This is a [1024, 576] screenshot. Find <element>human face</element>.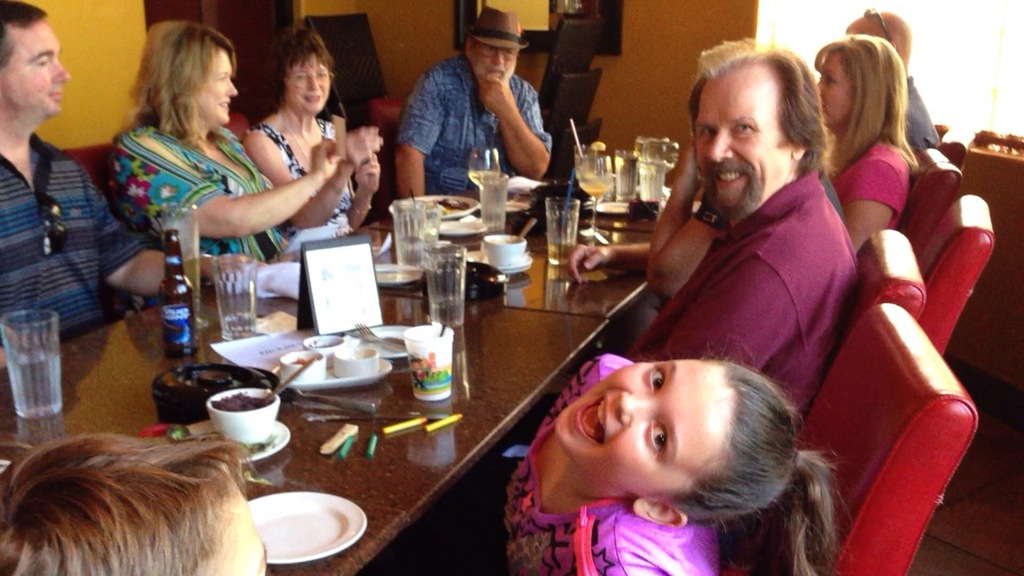
Bounding box: <bbox>692, 77, 791, 222</bbox>.
